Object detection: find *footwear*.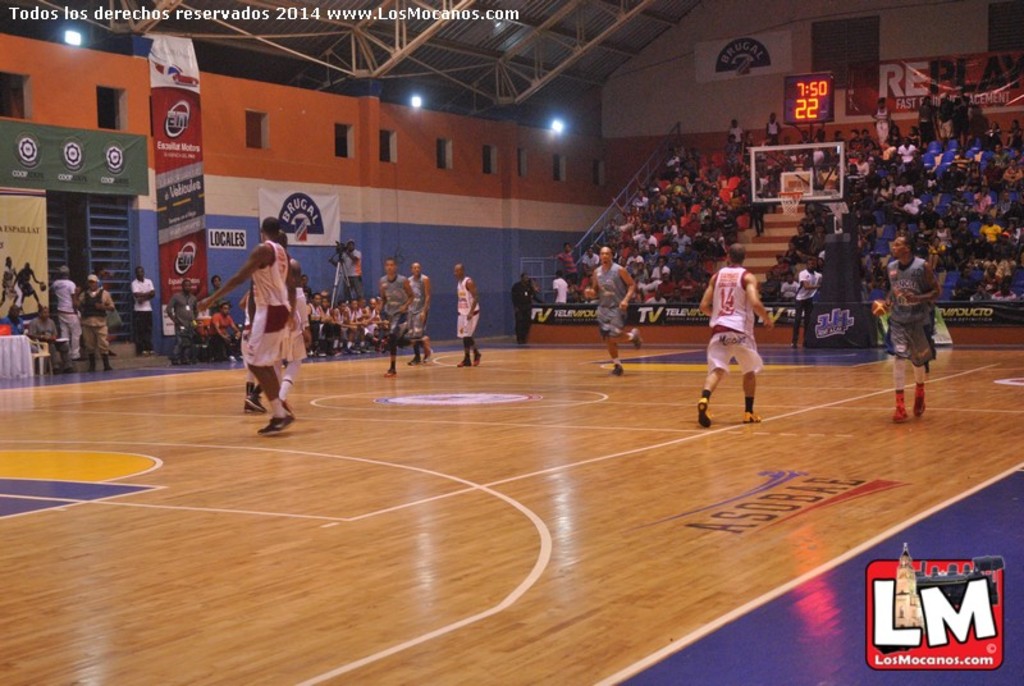
140/346/155/357.
